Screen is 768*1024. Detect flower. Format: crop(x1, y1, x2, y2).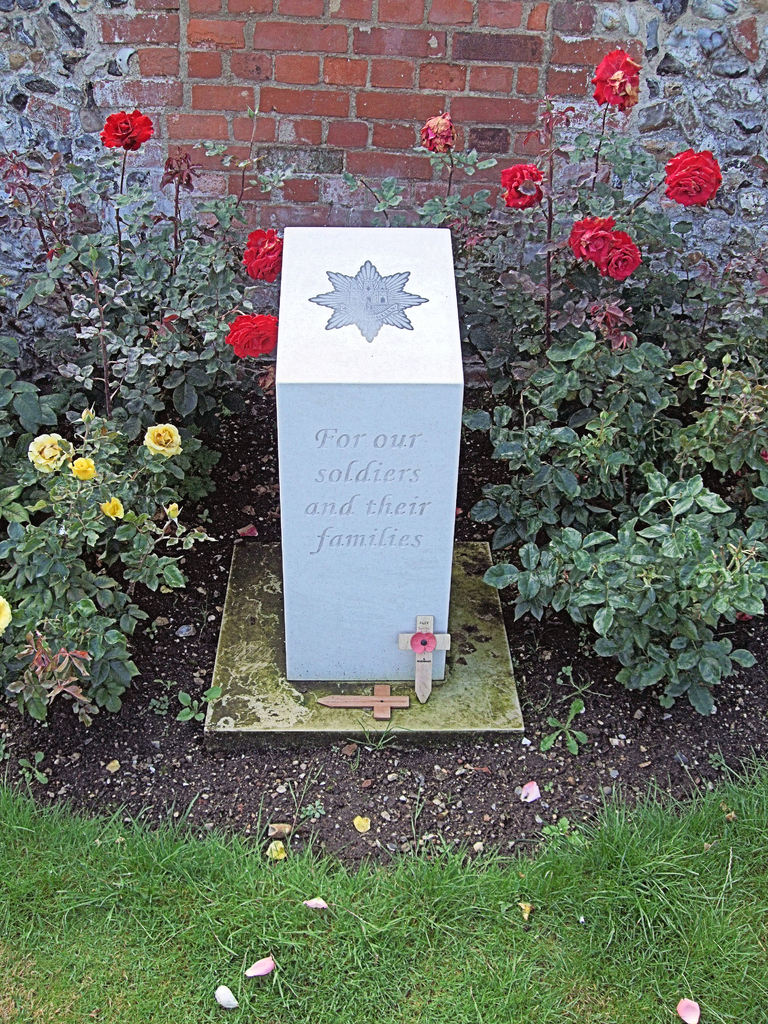
crop(597, 232, 644, 285).
